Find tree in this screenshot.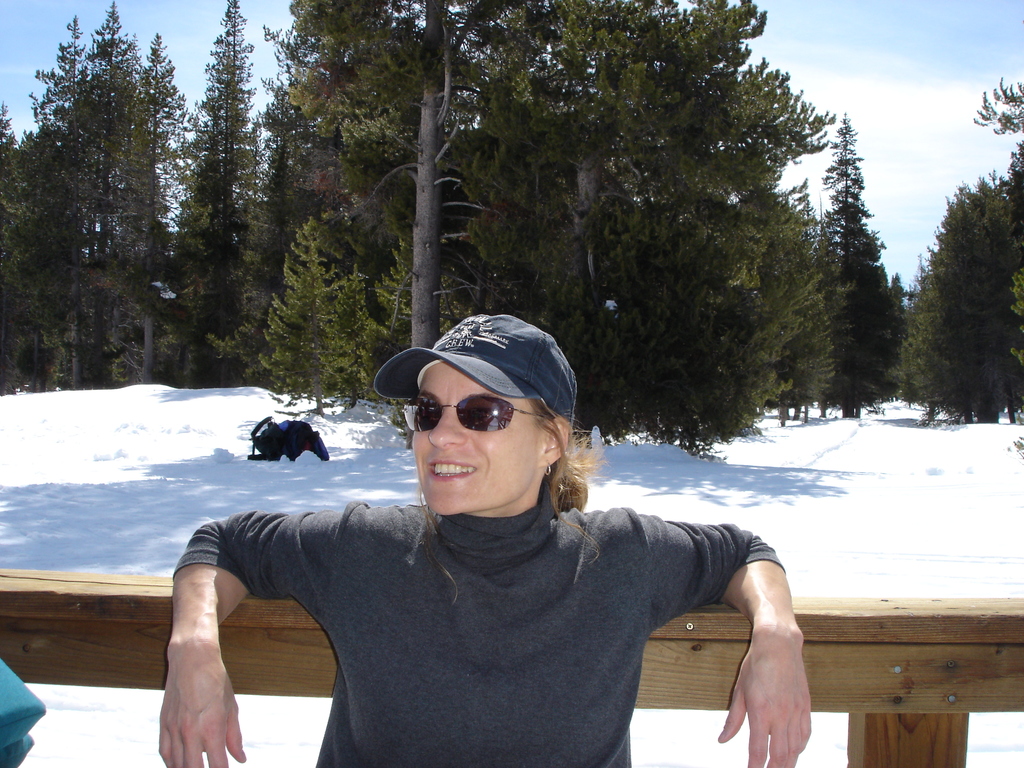
The bounding box for tree is 888/177/1010/433.
